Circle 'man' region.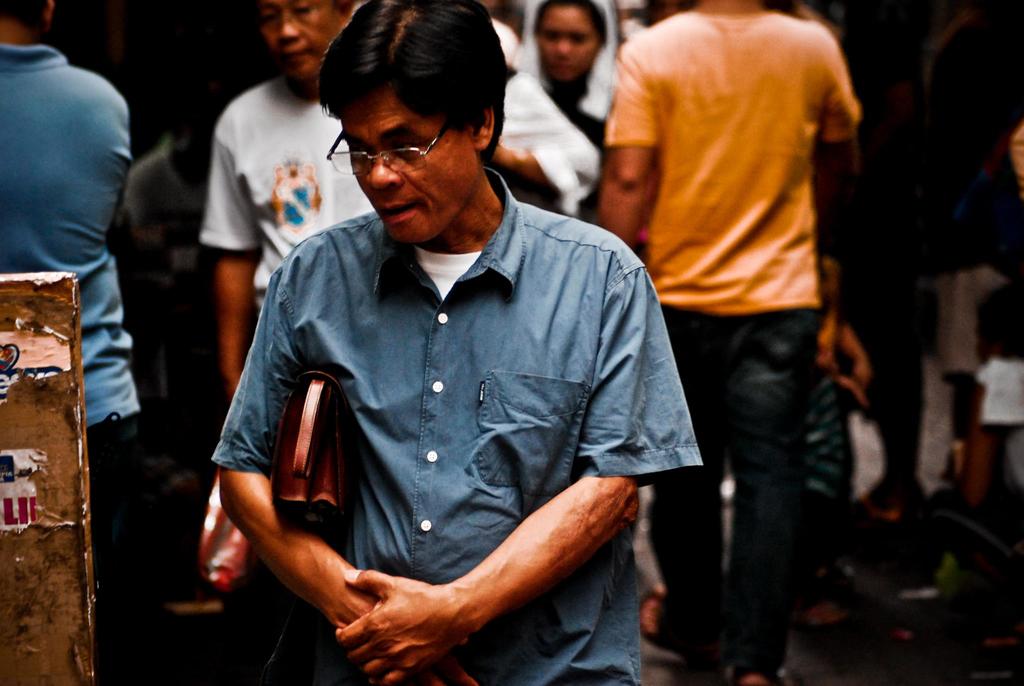
Region: (591, 0, 863, 685).
